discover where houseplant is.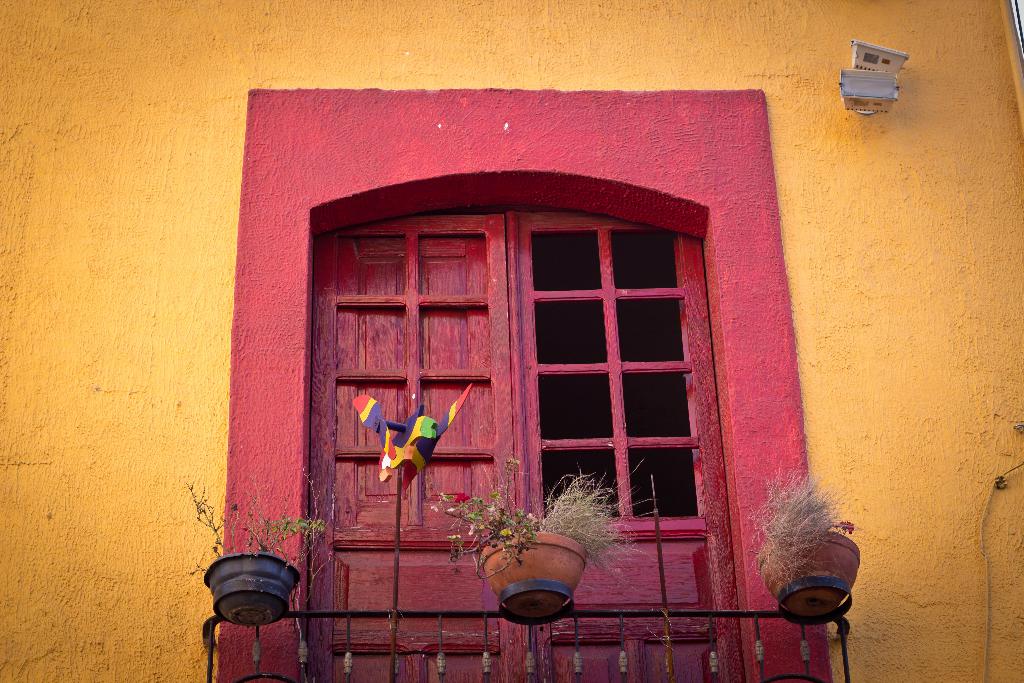
Discovered at [left=182, top=467, right=335, bottom=625].
